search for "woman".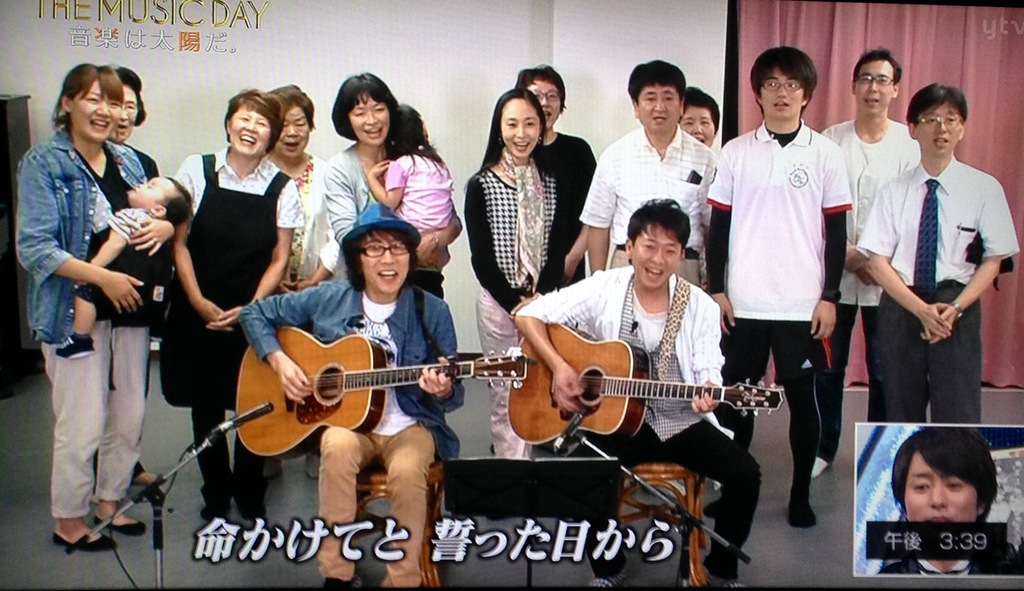
Found at BBox(677, 82, 720, 150).
